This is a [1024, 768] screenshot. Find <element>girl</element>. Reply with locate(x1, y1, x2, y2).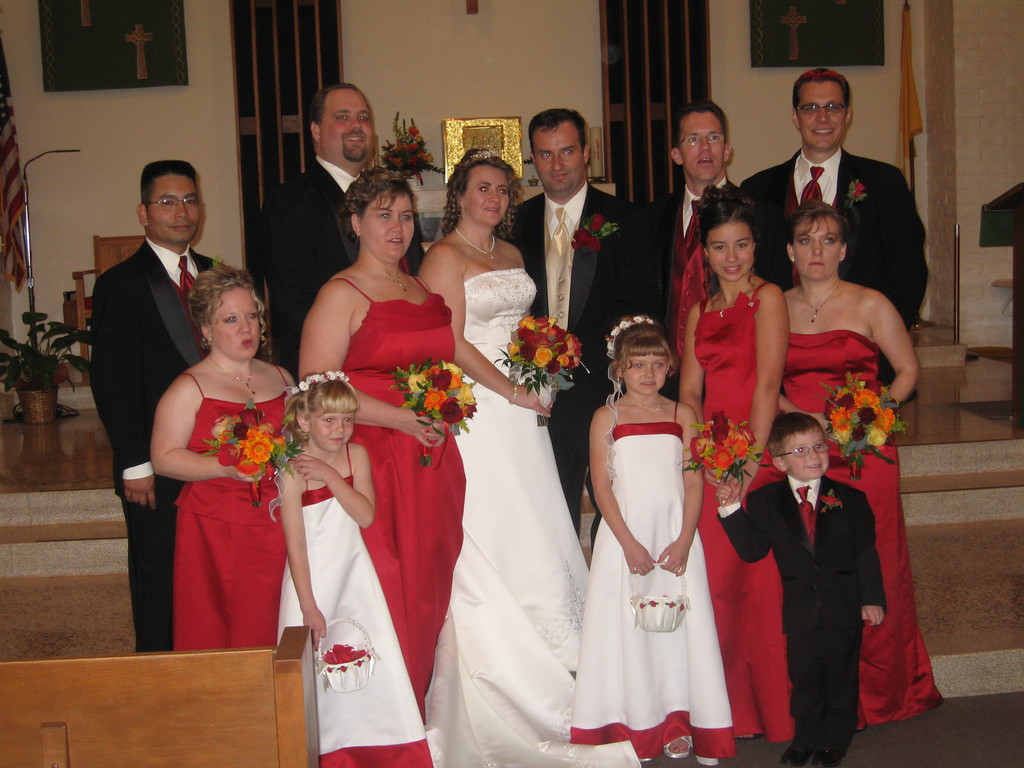
locate(275, 372, 436, 767).
